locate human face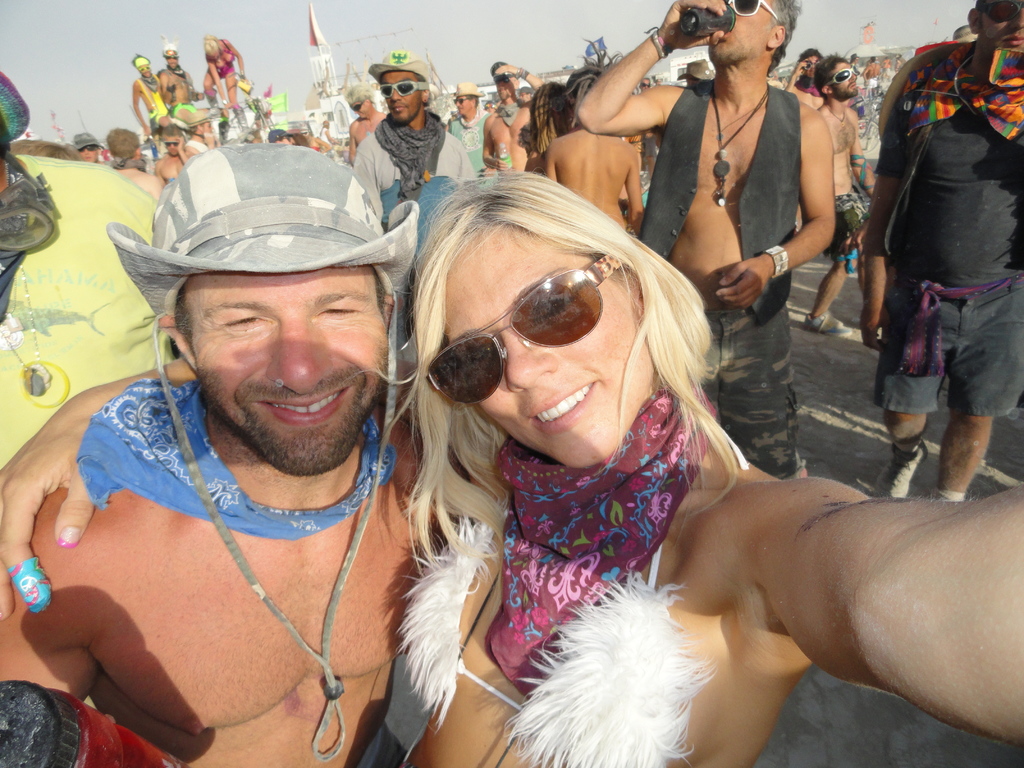
<bbox>140, 63, 150, 78</bbox>
